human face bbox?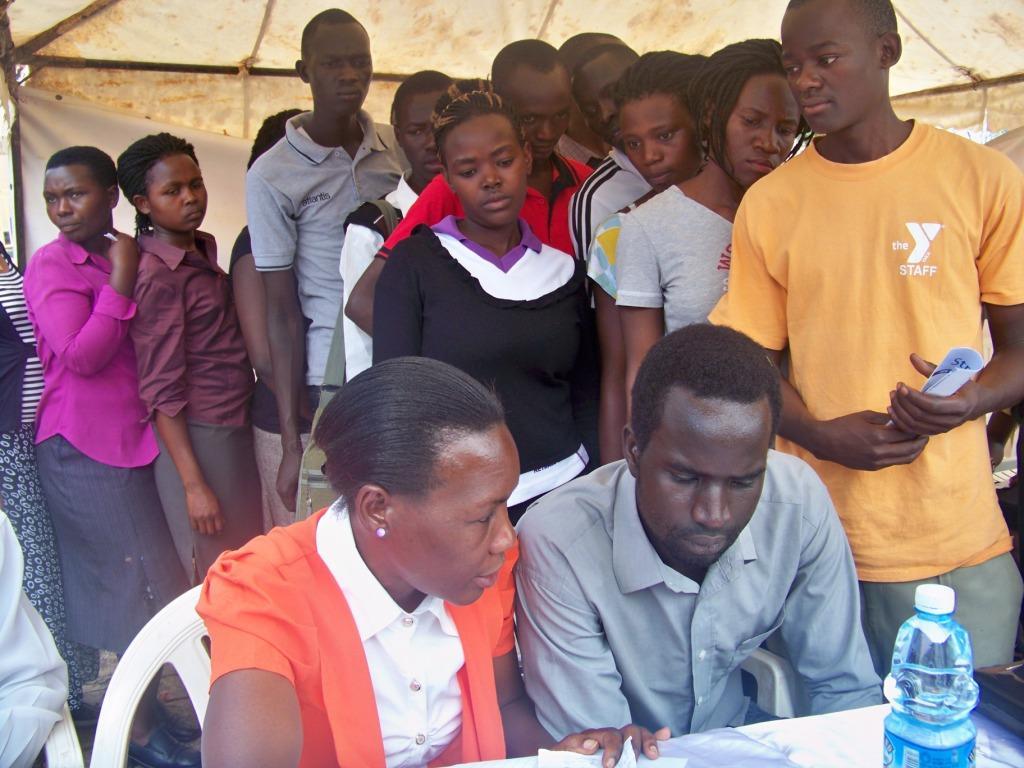
[720,69,799,185]
